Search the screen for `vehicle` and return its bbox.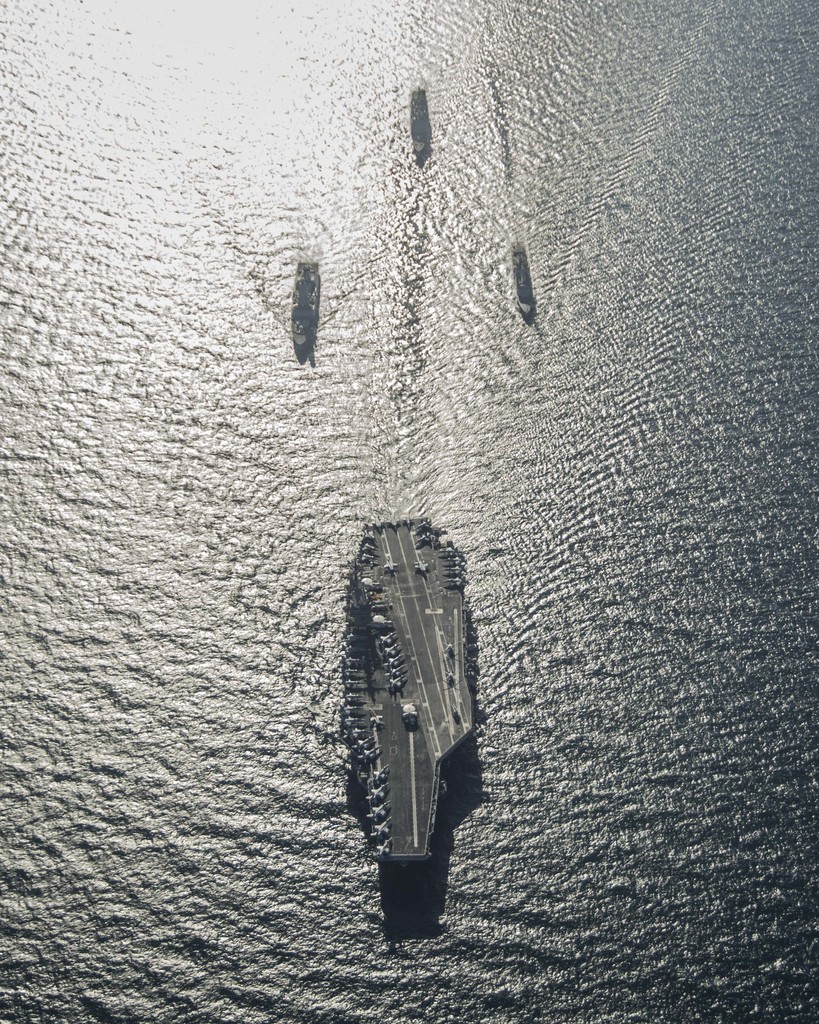
Found: box(288, 257, 321, 349).
